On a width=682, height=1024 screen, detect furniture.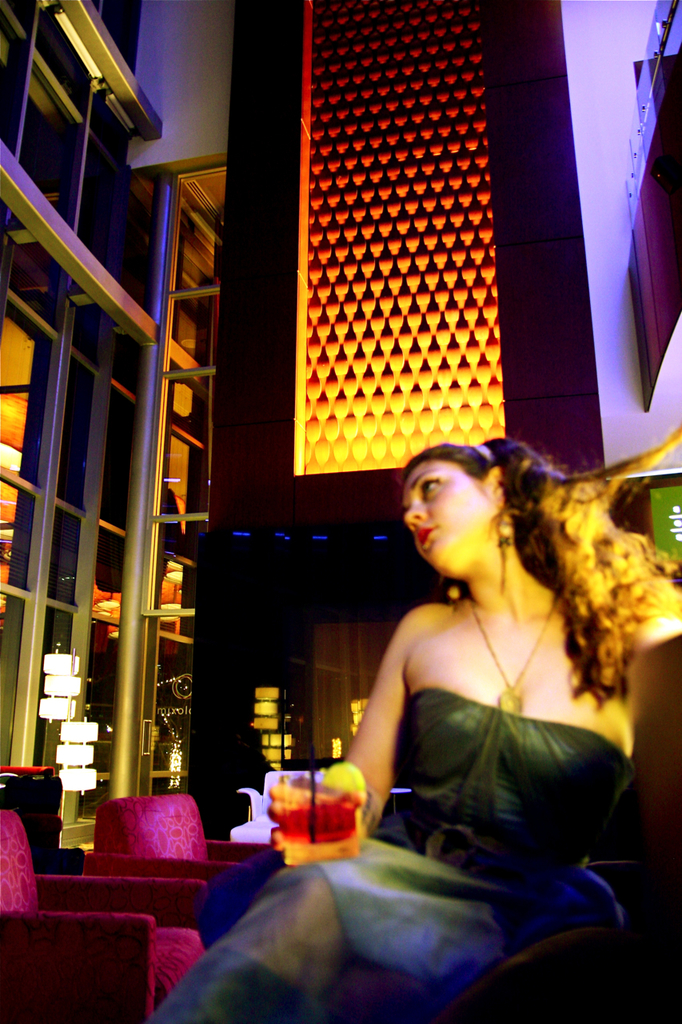
x1=74, y1=789, x2=273, y2=887.
